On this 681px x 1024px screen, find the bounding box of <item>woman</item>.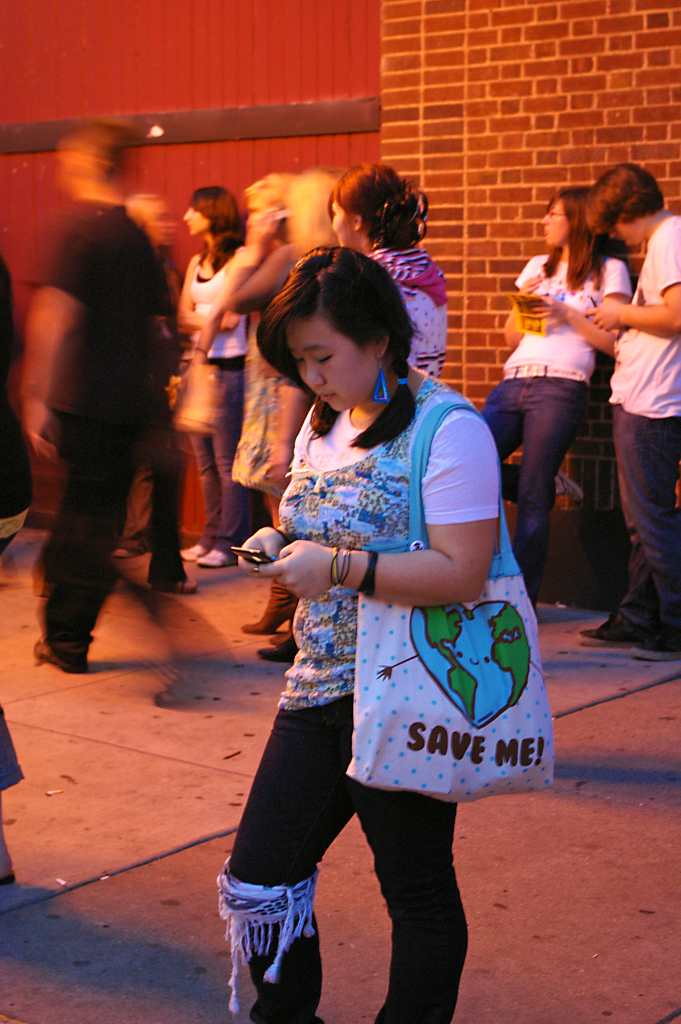
Bounding box: 168/186/258/567.
